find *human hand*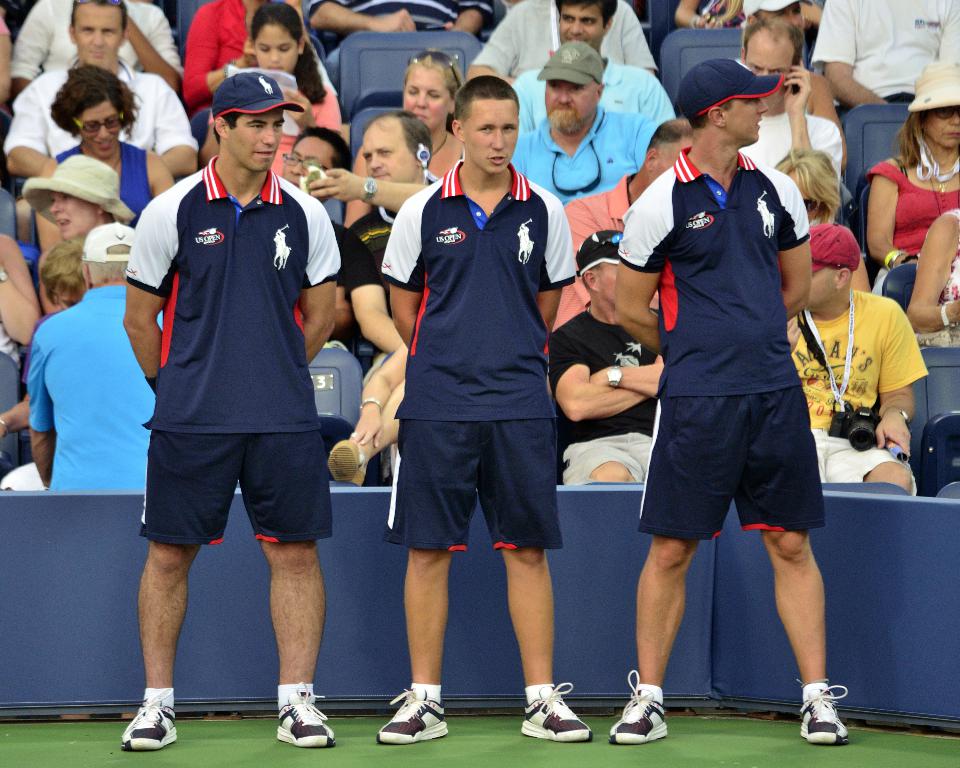
rect(872, 417, 911, 461)
